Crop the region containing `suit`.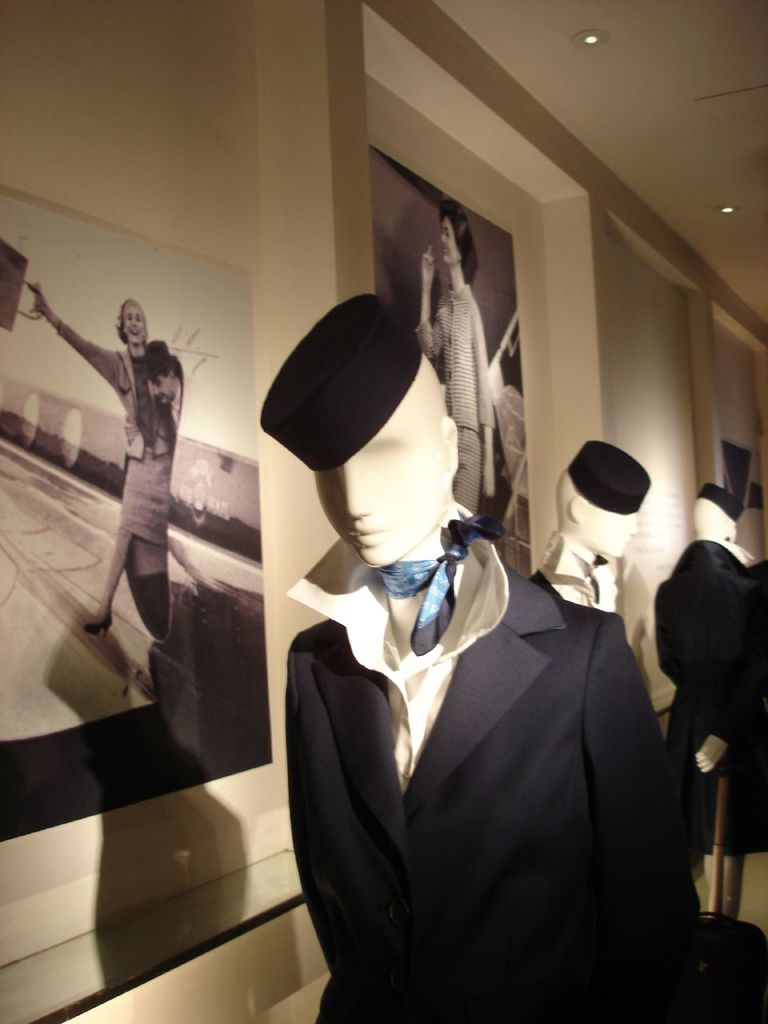
Crop region: select_region(269, 478, 722, 1018).
